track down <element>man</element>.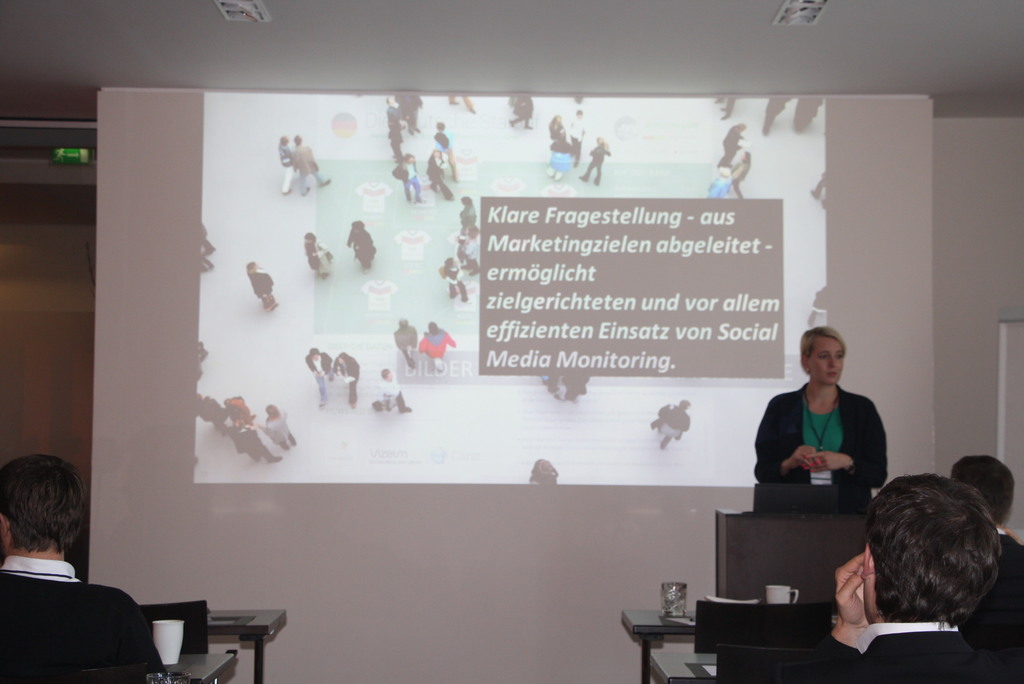
Tracked to 289, 131, 330, 195.
